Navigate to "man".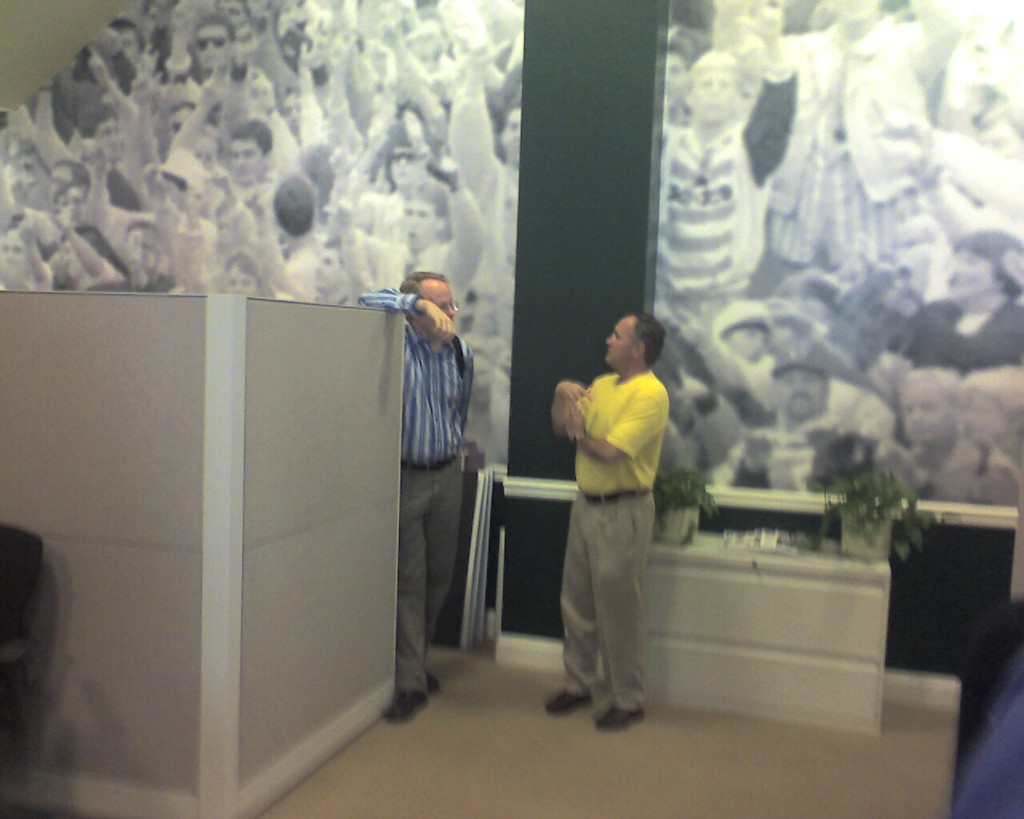
Navigation target: x1=85, y1=138, x2=218, y2=263.
